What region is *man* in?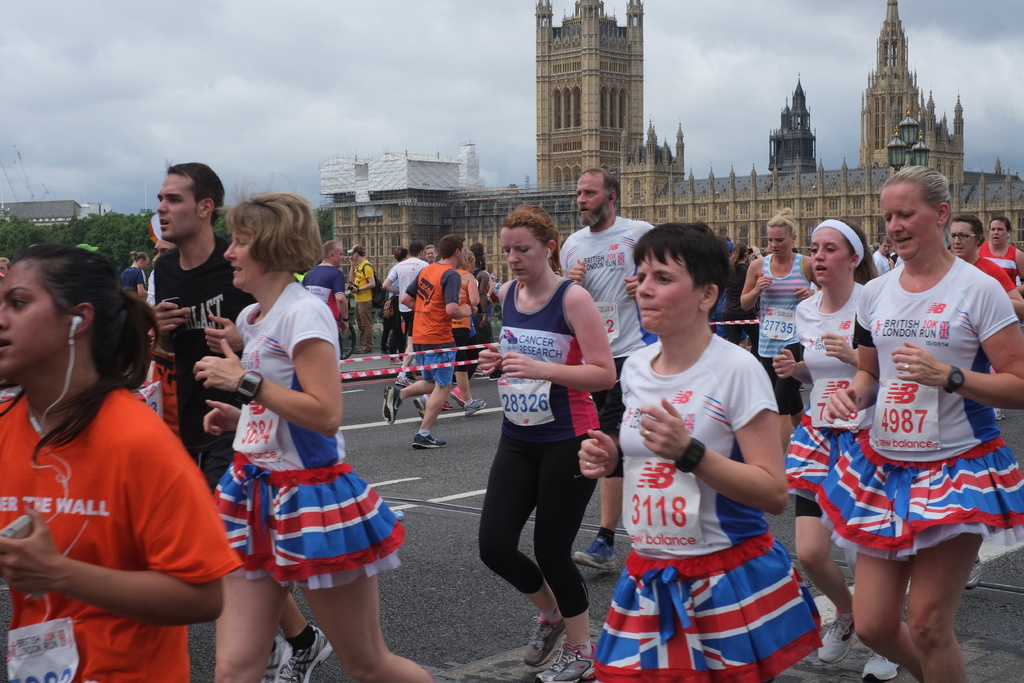
x1=555, y1=168, x2=660, y2=563.
